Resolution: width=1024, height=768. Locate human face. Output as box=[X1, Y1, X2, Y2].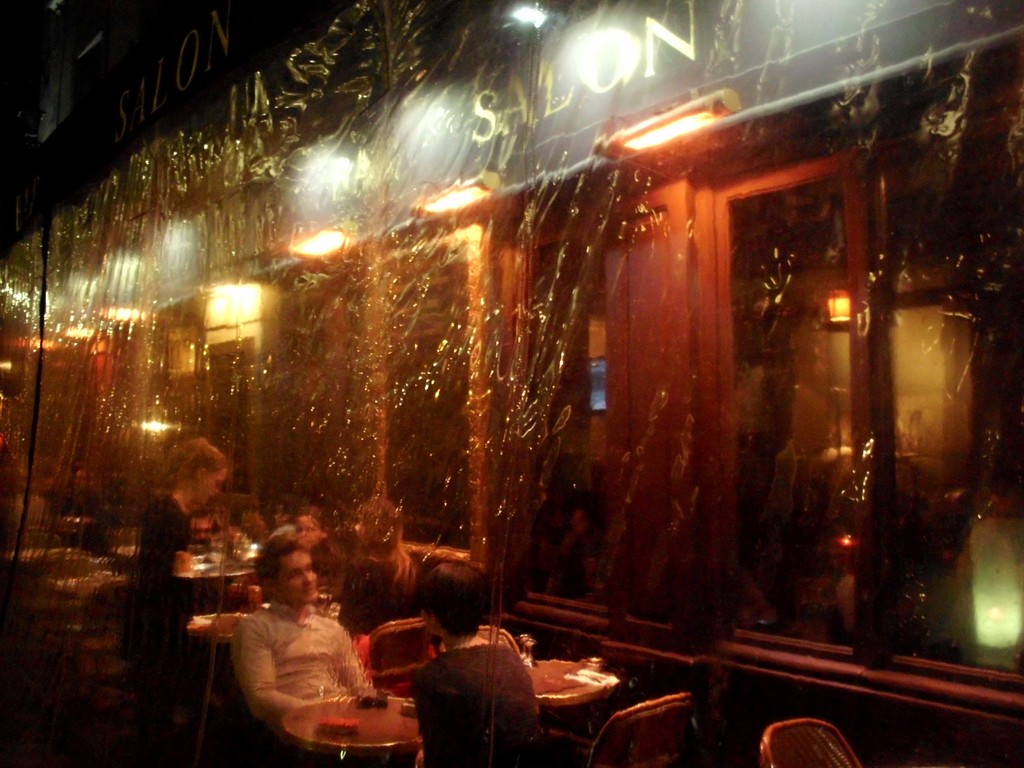
box=[279, 551, 320, 604].
